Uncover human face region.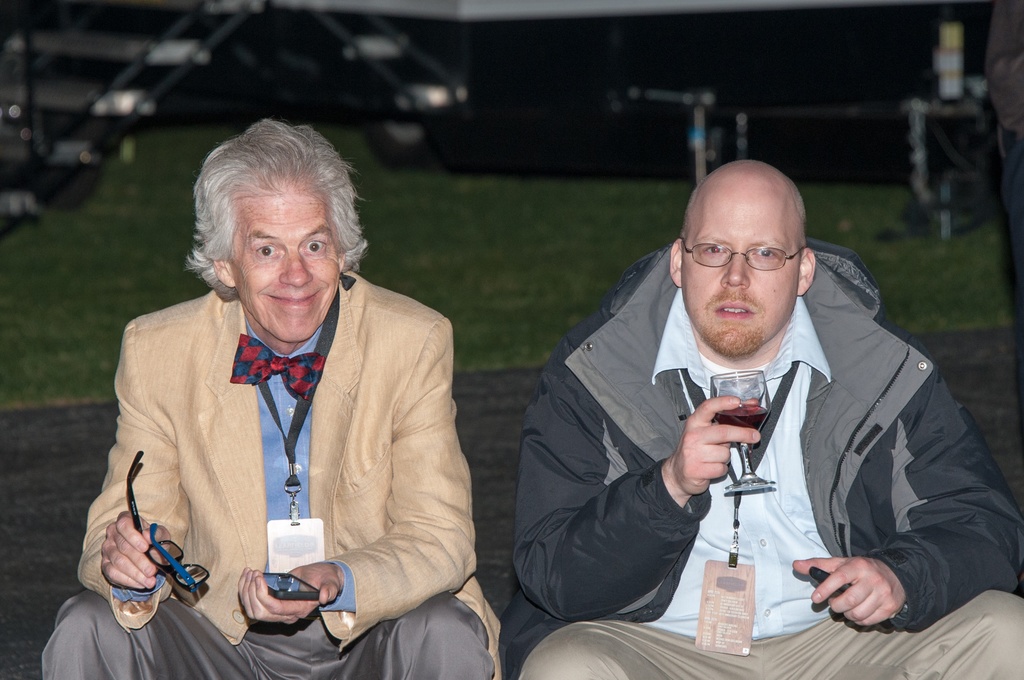
Uncovered: (x1=680, y1=201, x2=794, y2=355).
